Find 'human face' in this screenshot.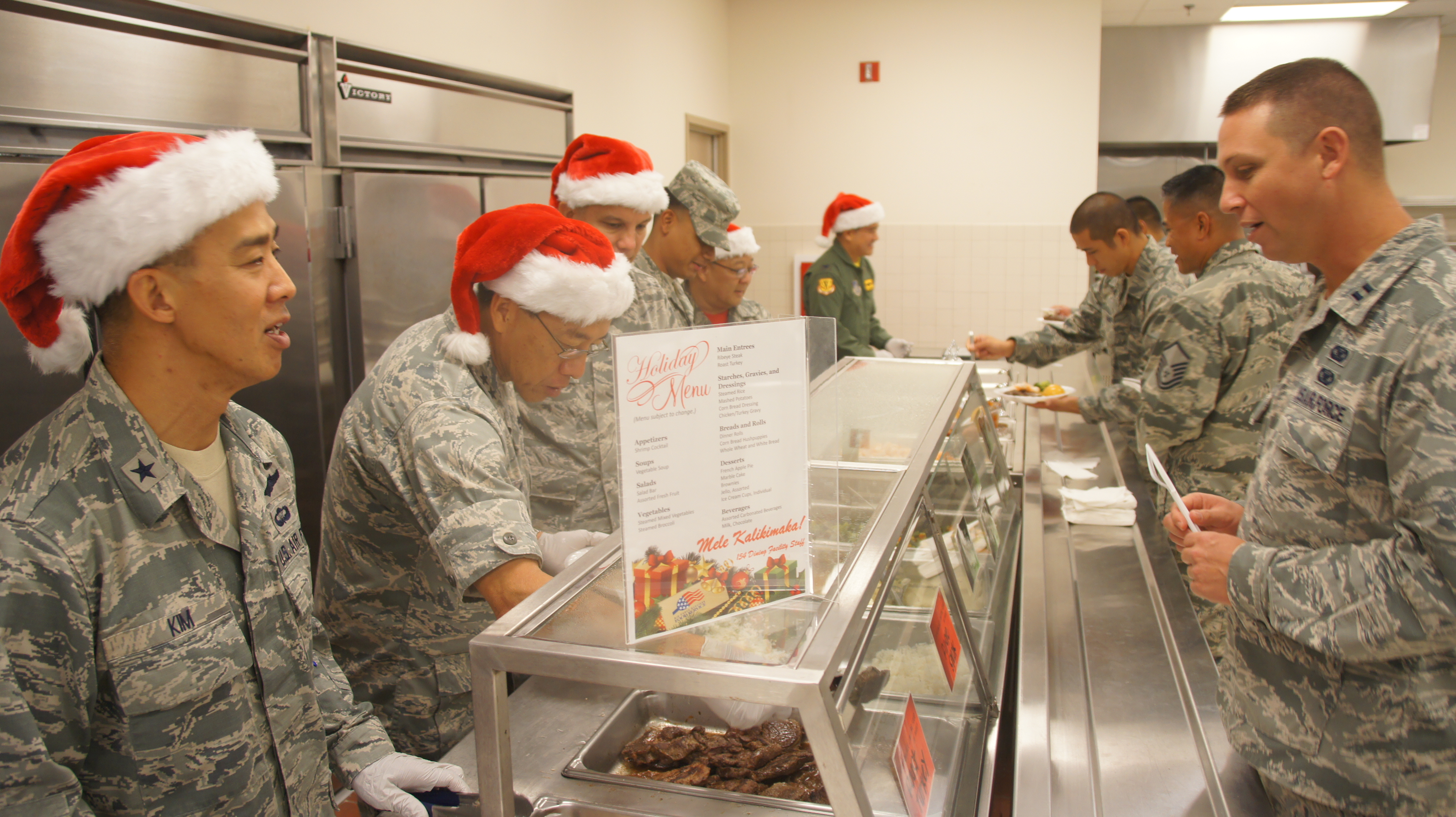
The bounding box for 'human face' is <bbox>160, 101, 188, 129</bbox>.
